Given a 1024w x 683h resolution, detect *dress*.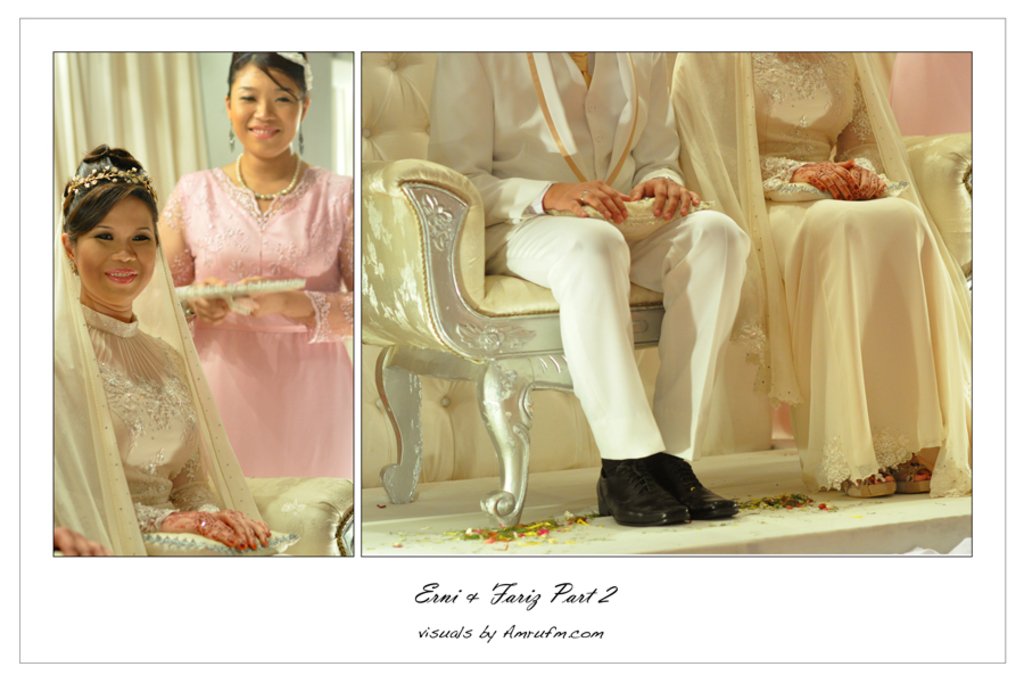
x1=158, y1=166, x2=354, y2=477.
